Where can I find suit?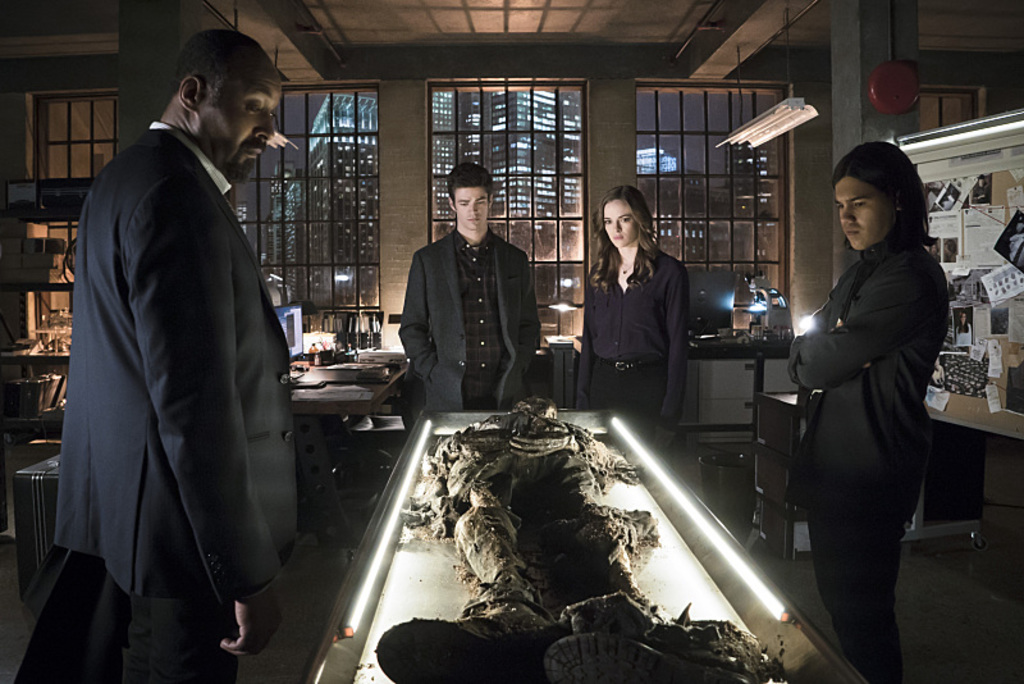
You can find it at BBox(785, 241, 954, 683).
